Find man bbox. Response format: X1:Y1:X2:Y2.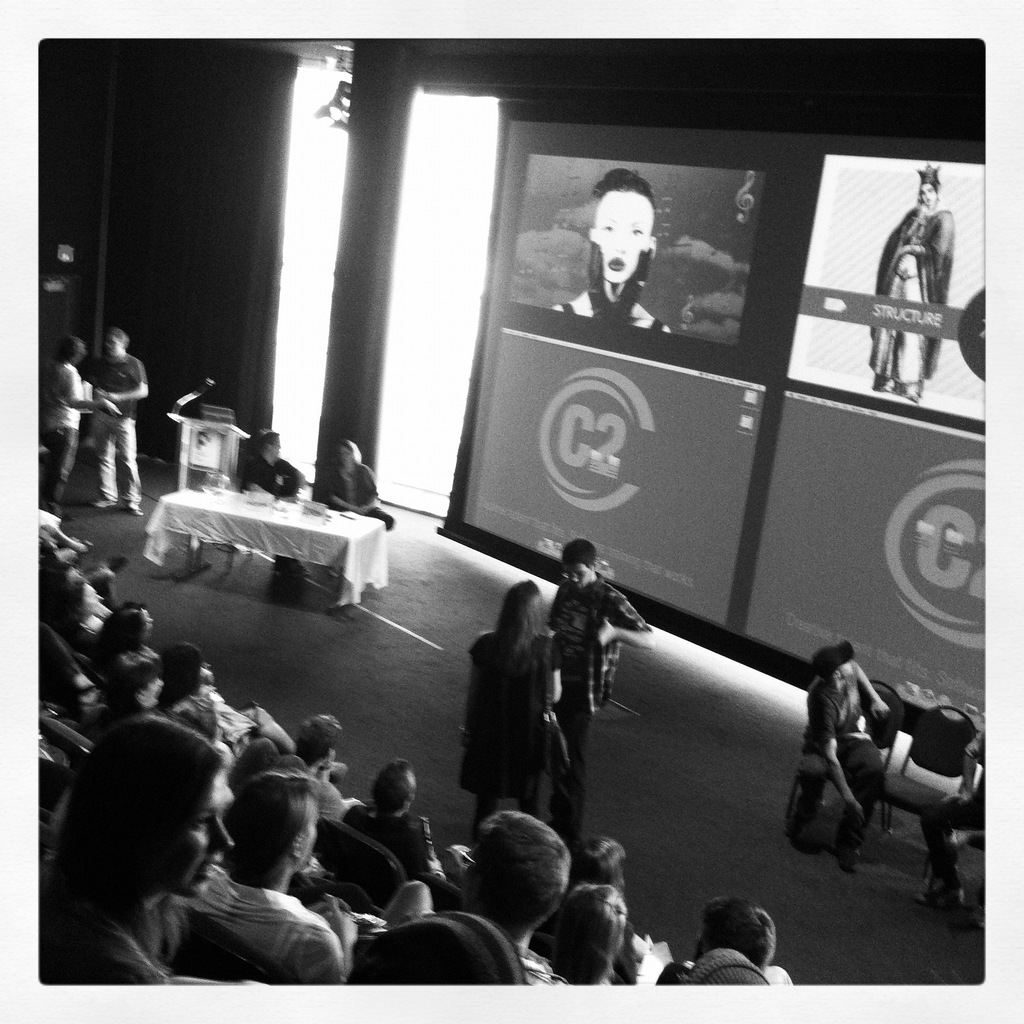
801:638:890:881.
